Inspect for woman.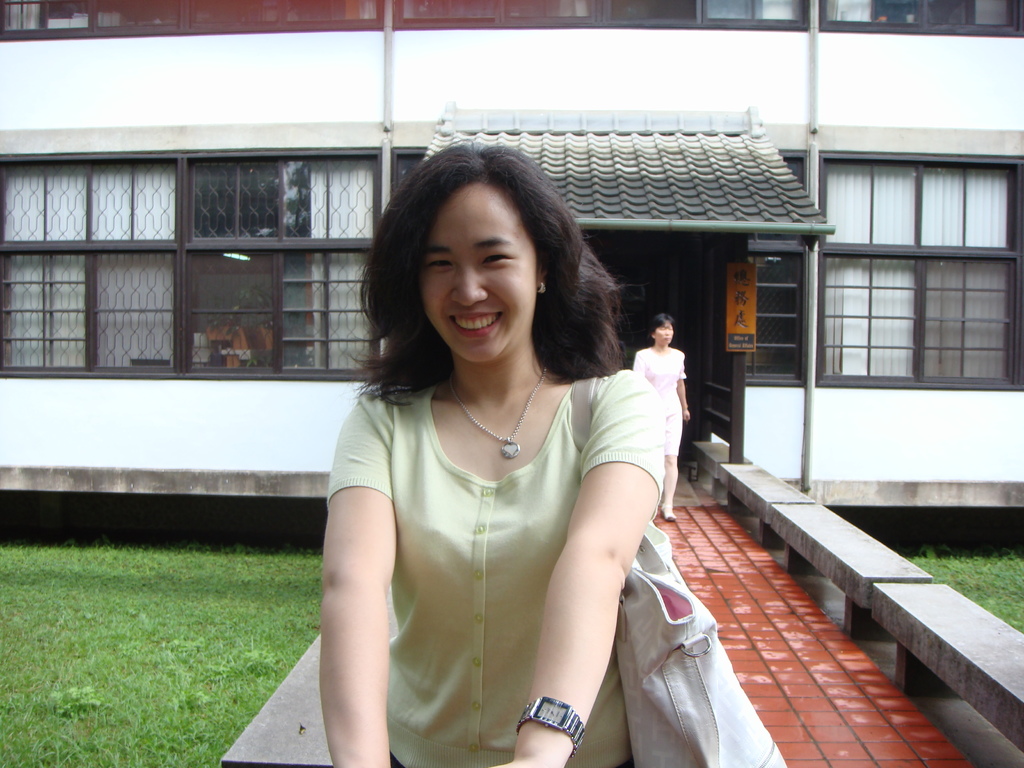
Inspection: select_region(296, 143, 696, 745).
